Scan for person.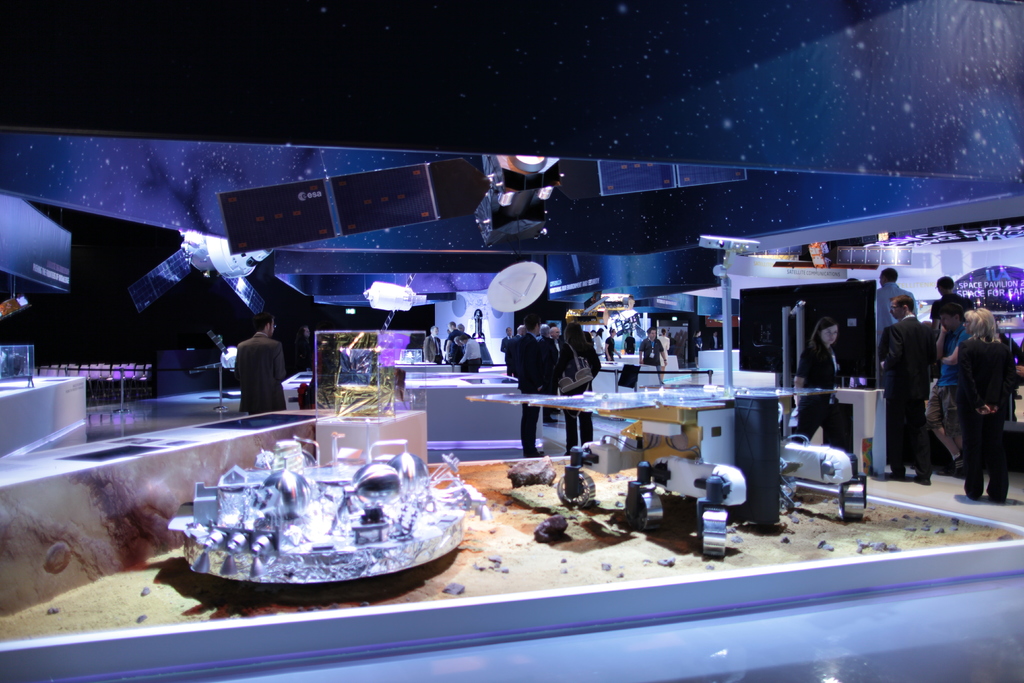
Scan result: [635,327,666,367].
